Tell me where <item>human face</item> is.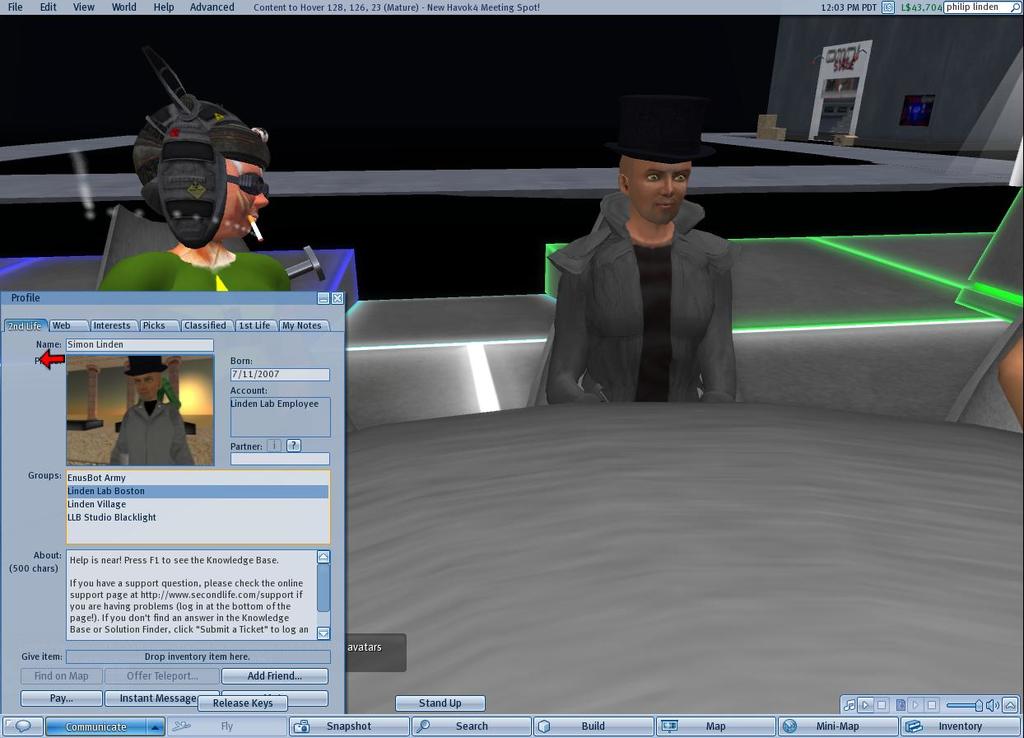
<item>human face</item> is at rect(217, 159, 270, 237).
